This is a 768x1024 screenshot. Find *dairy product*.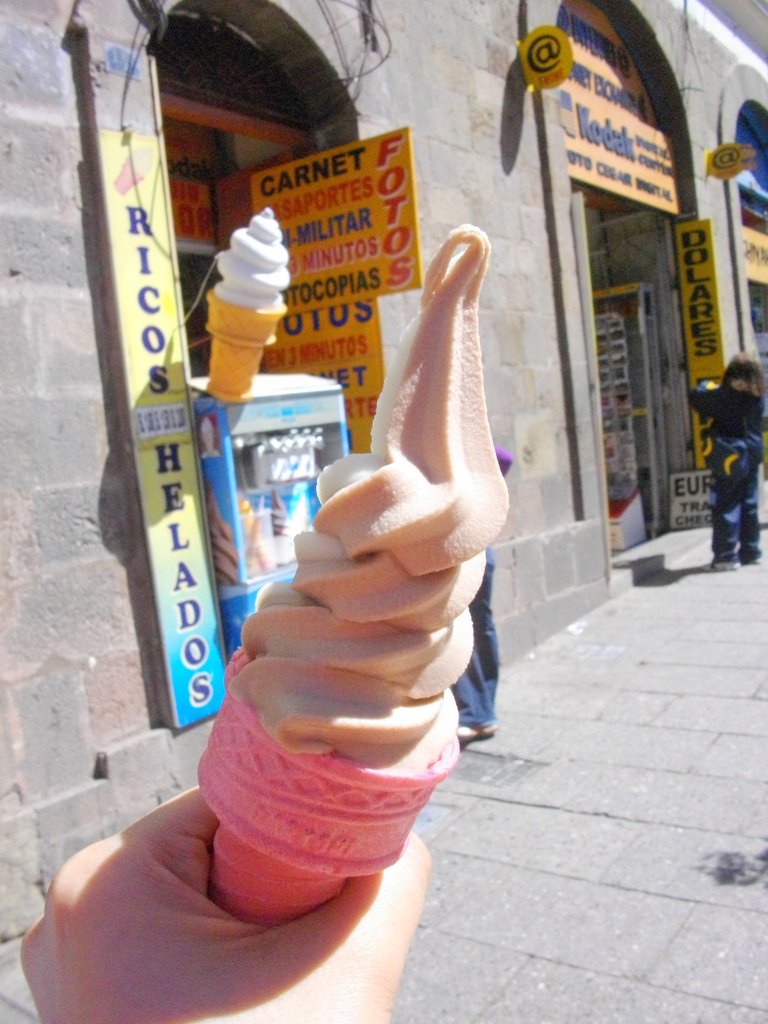
Bounding box: bbox=(210, 207, 291, 309).
